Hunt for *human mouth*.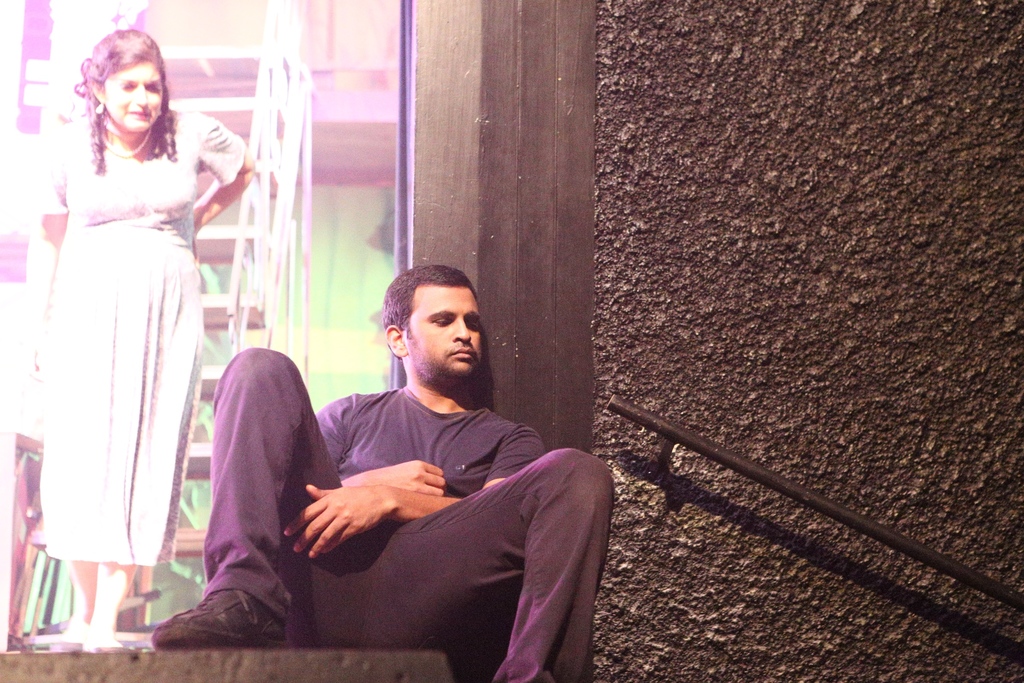
Hunted down at l=129, t=104, r=154, b=120.
